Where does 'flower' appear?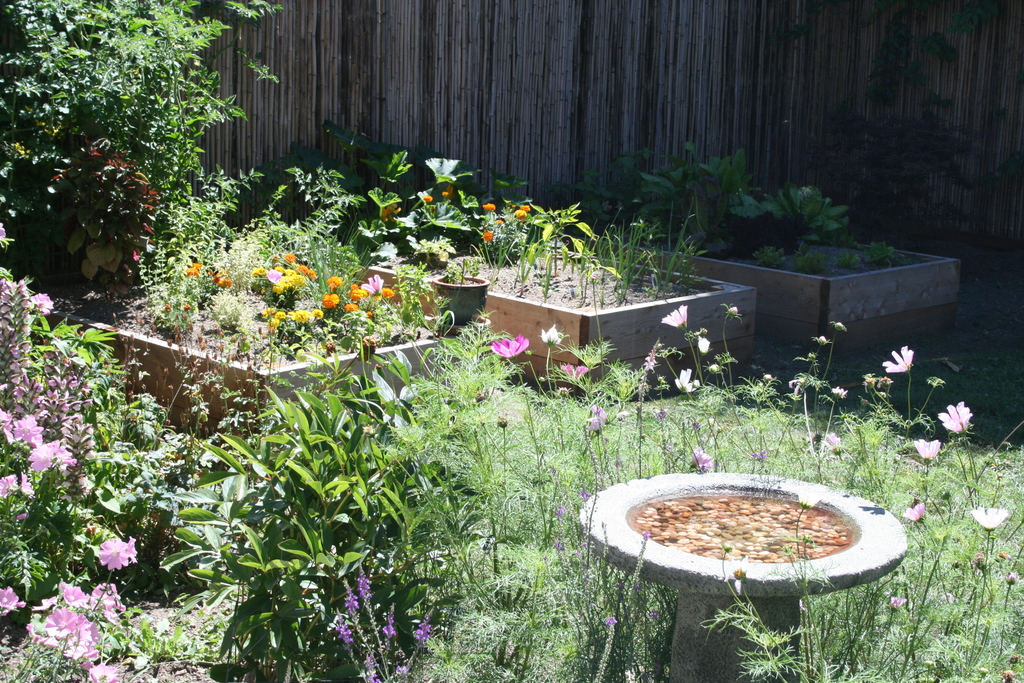
Appears at pyautogui.locateOnScreen(0, 586, 21, 612).
